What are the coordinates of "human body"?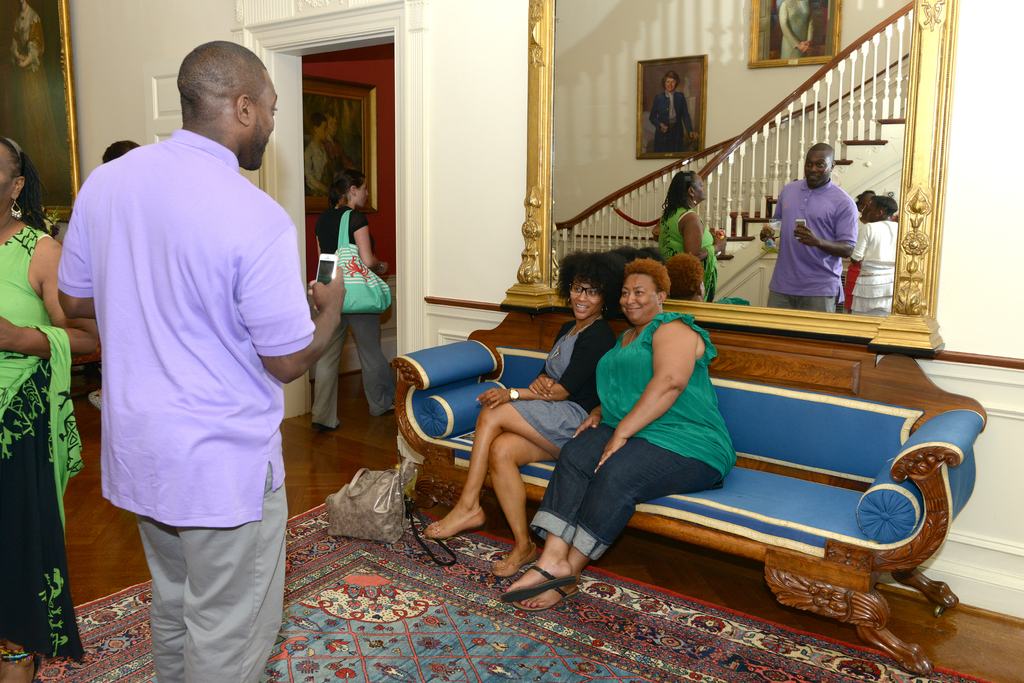
(x1=847, y1=190, x2=897, y2=316).
